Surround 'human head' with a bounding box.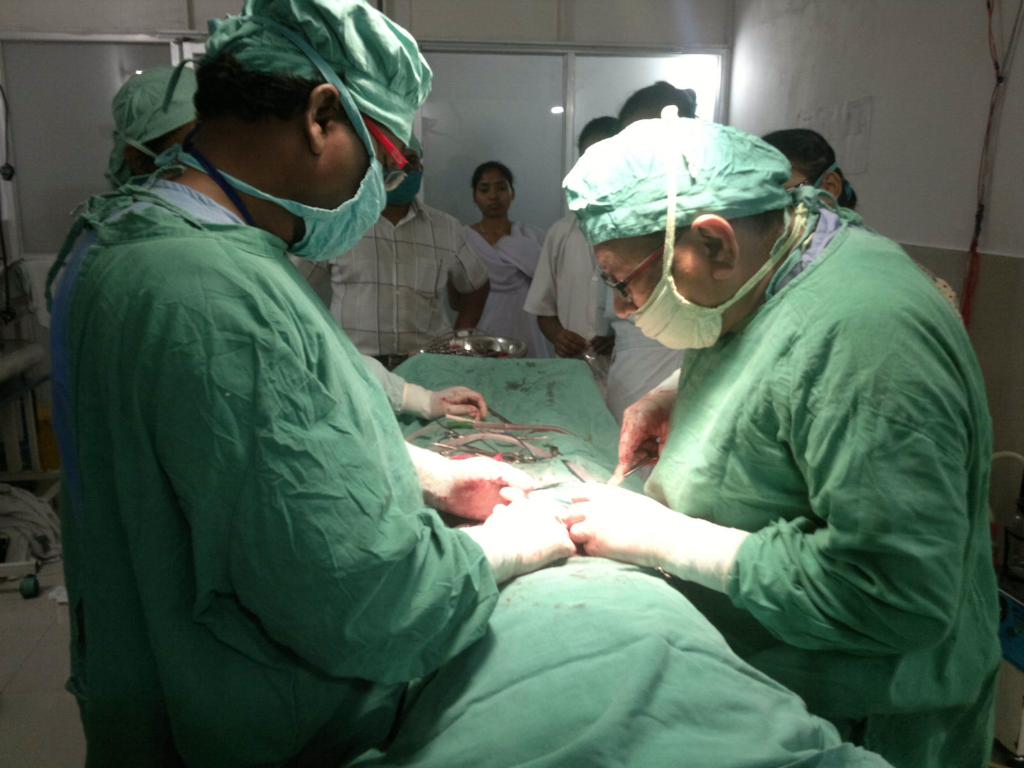
(x1=549, y1=114, x2=806, y2=353).
